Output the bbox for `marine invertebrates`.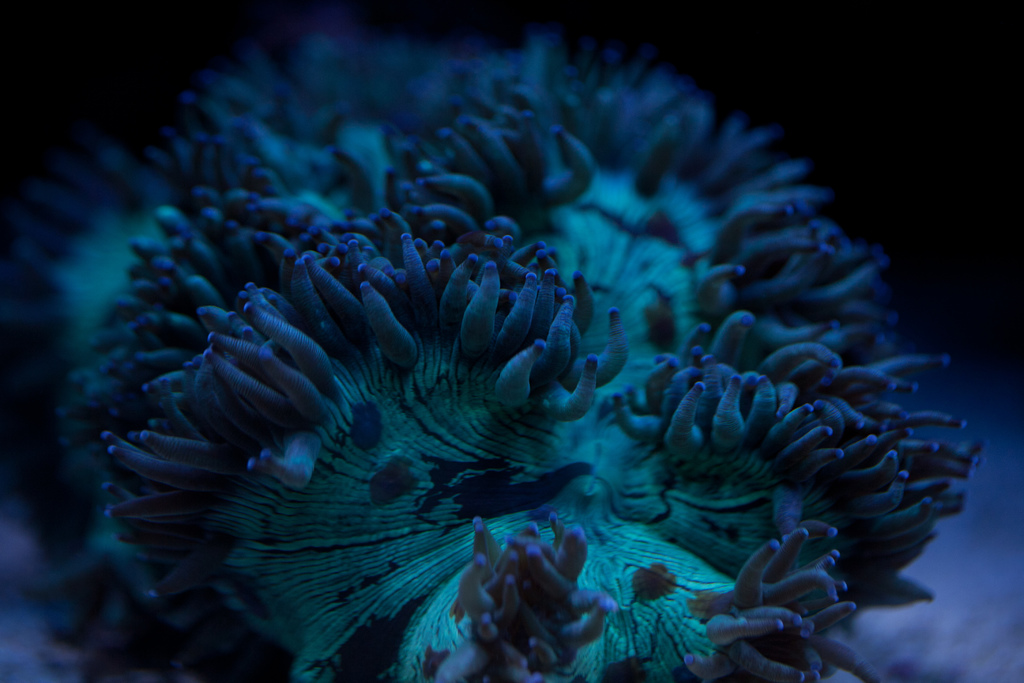
rect(0, 86, 348, 484).
